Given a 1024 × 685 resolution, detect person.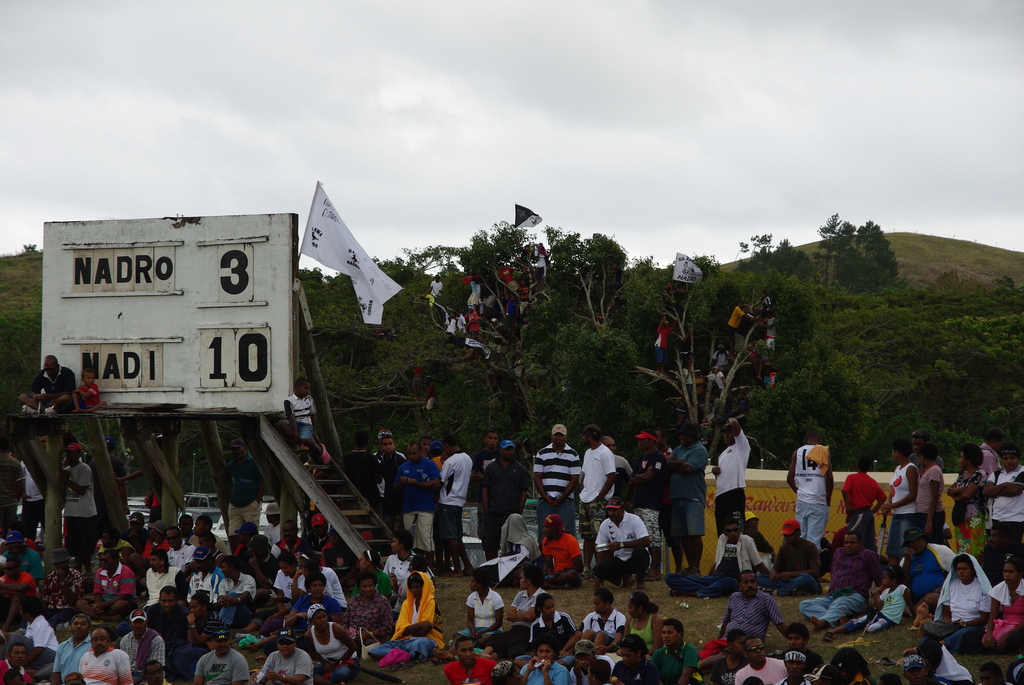
(x1=16, y1=352, x2=74, y2=414).
